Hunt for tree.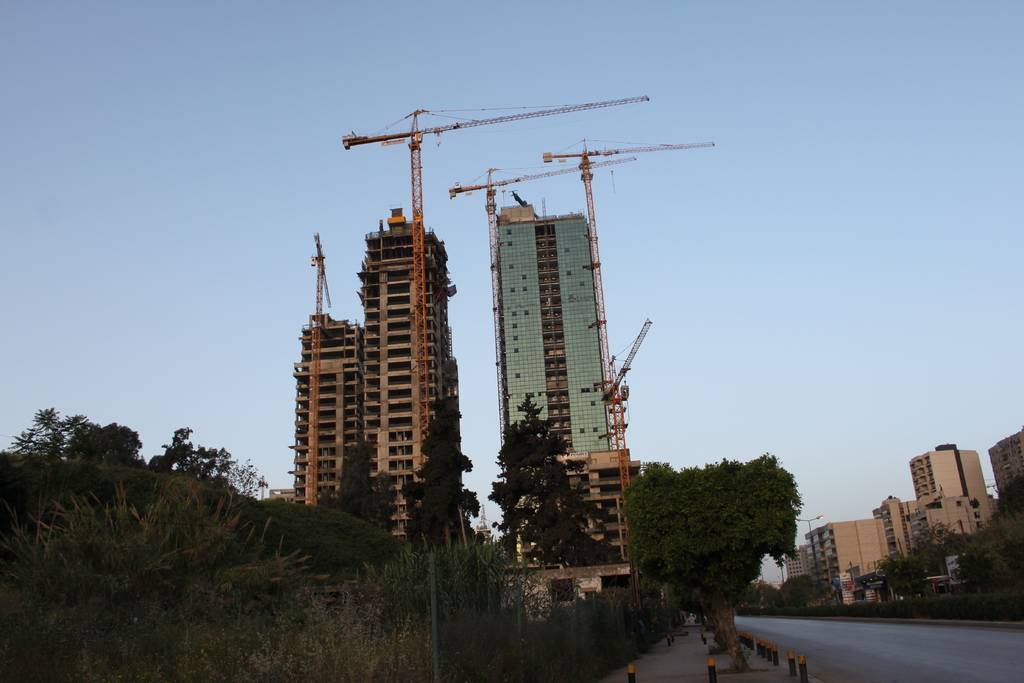
Hunted down at [329,436,375,523].
